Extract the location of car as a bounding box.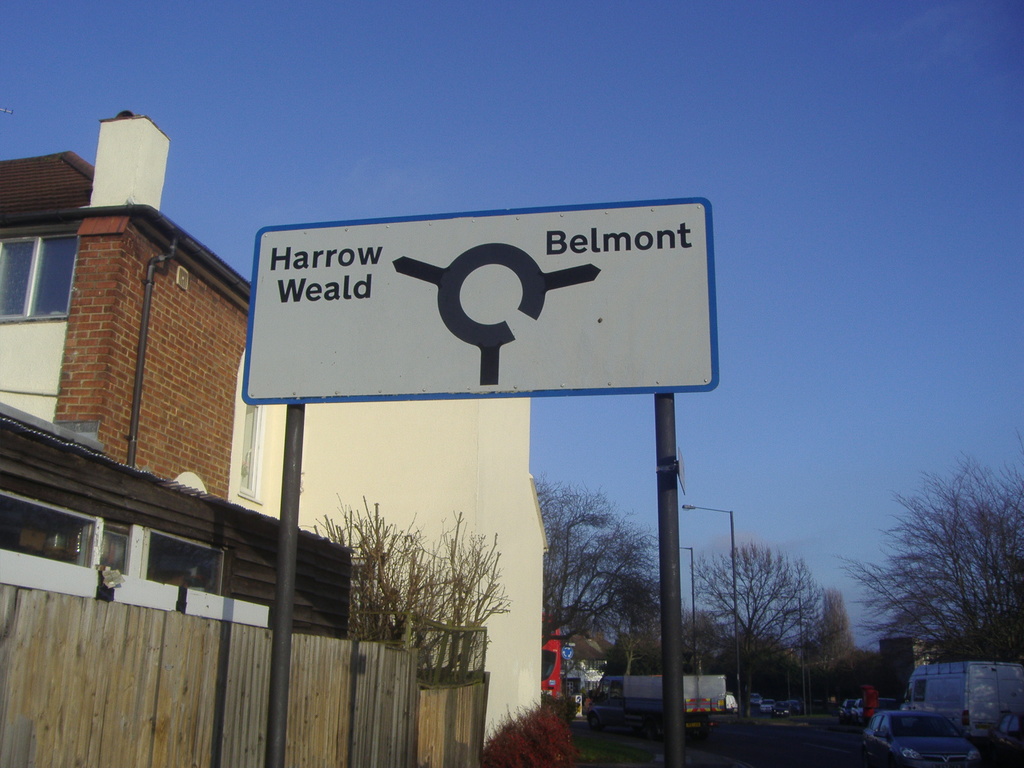
box(785, 700, 801, 715).
